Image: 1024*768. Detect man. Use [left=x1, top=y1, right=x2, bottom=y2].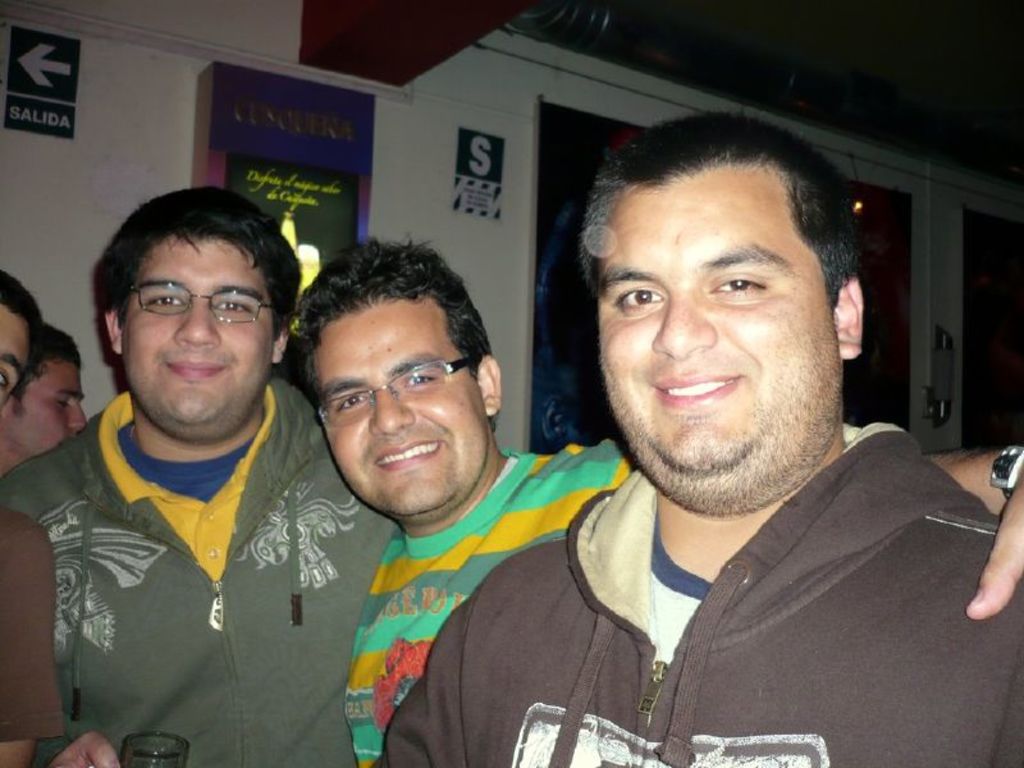
[left=0, top=282, right=106, bottom=767].
